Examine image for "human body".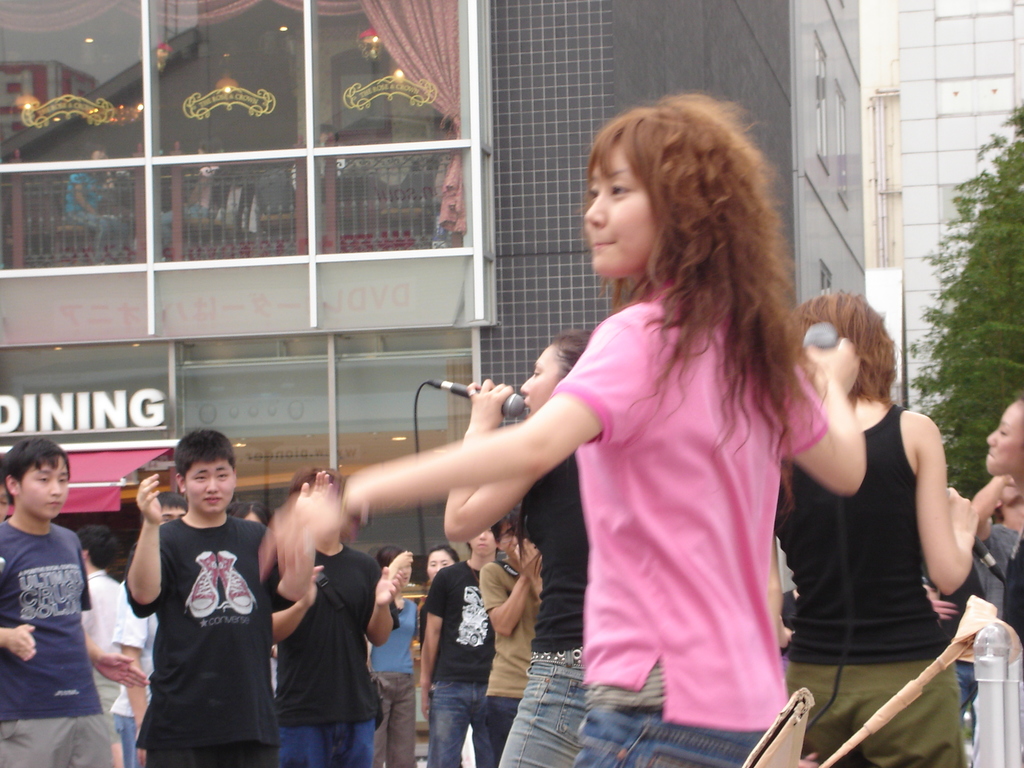
Examination result: [x1=767, y1=276, x2=1002, y2=720].
